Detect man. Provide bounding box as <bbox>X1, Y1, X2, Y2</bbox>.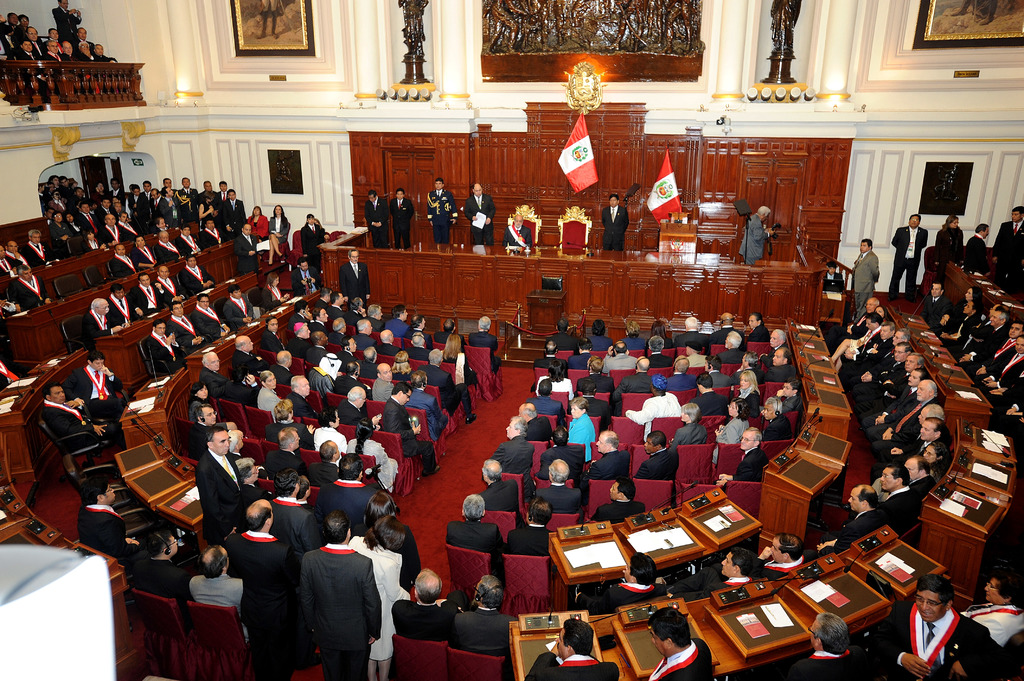
<bbox>426, 173, 463, 246</bbox>.
